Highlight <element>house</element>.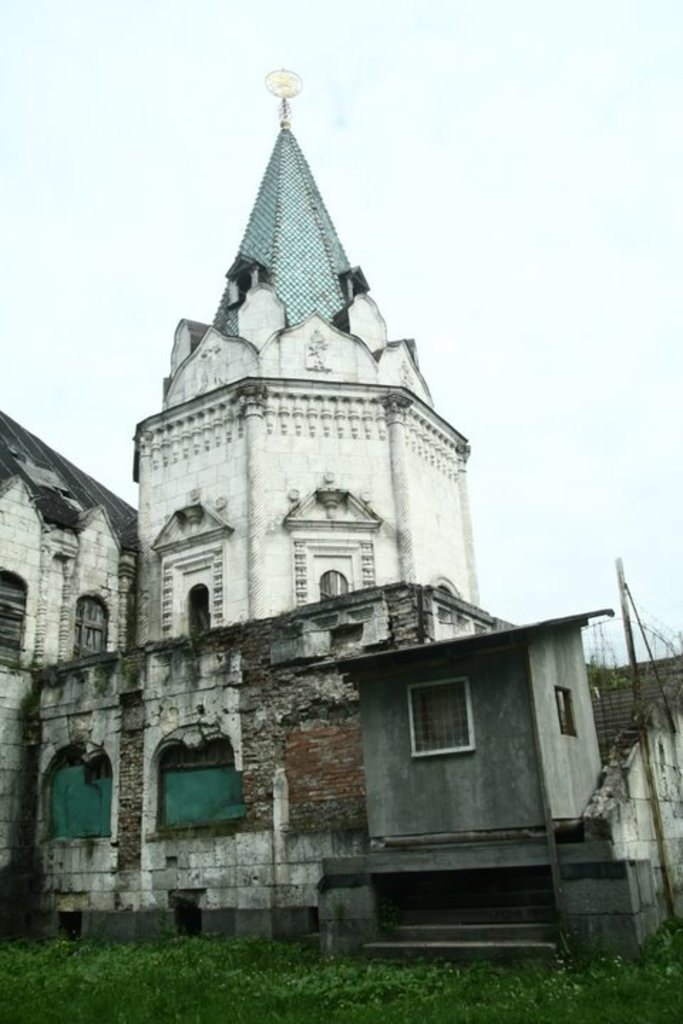
Highlighted region: 0:63:682:964.
